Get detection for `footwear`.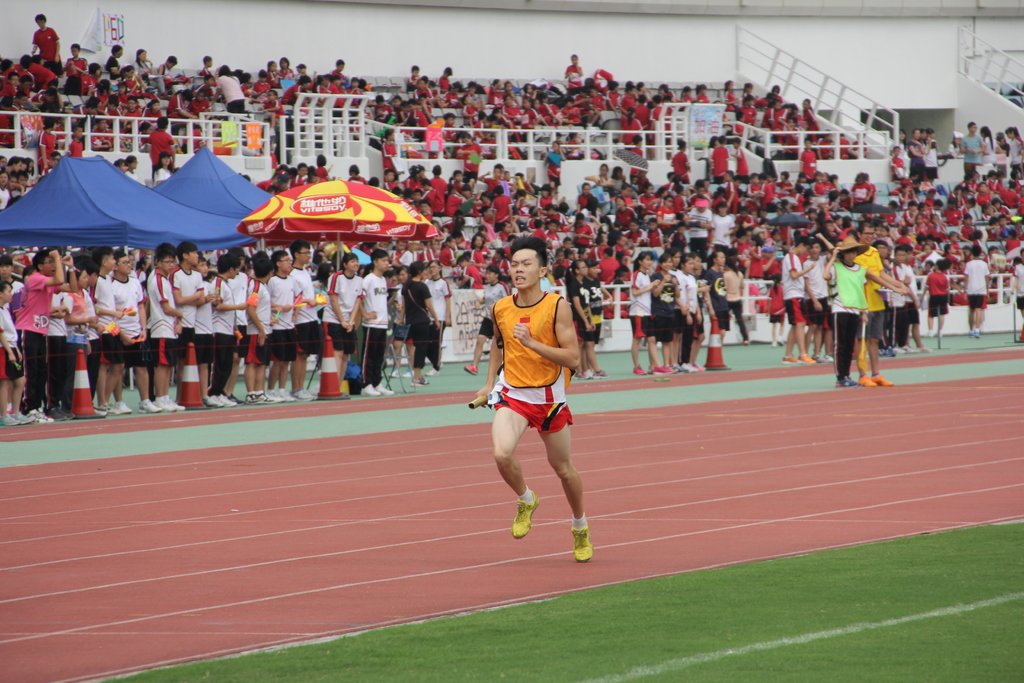
Detection: locate(972, 328, 978, 337).
